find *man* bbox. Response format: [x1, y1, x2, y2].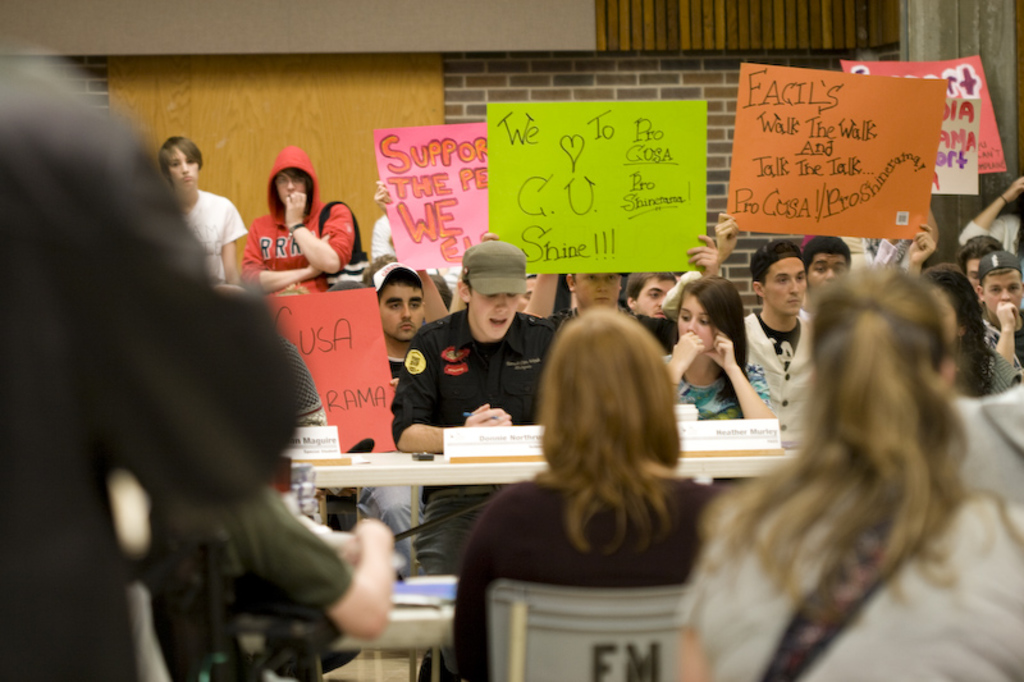
[739, 246, 817, 441].
